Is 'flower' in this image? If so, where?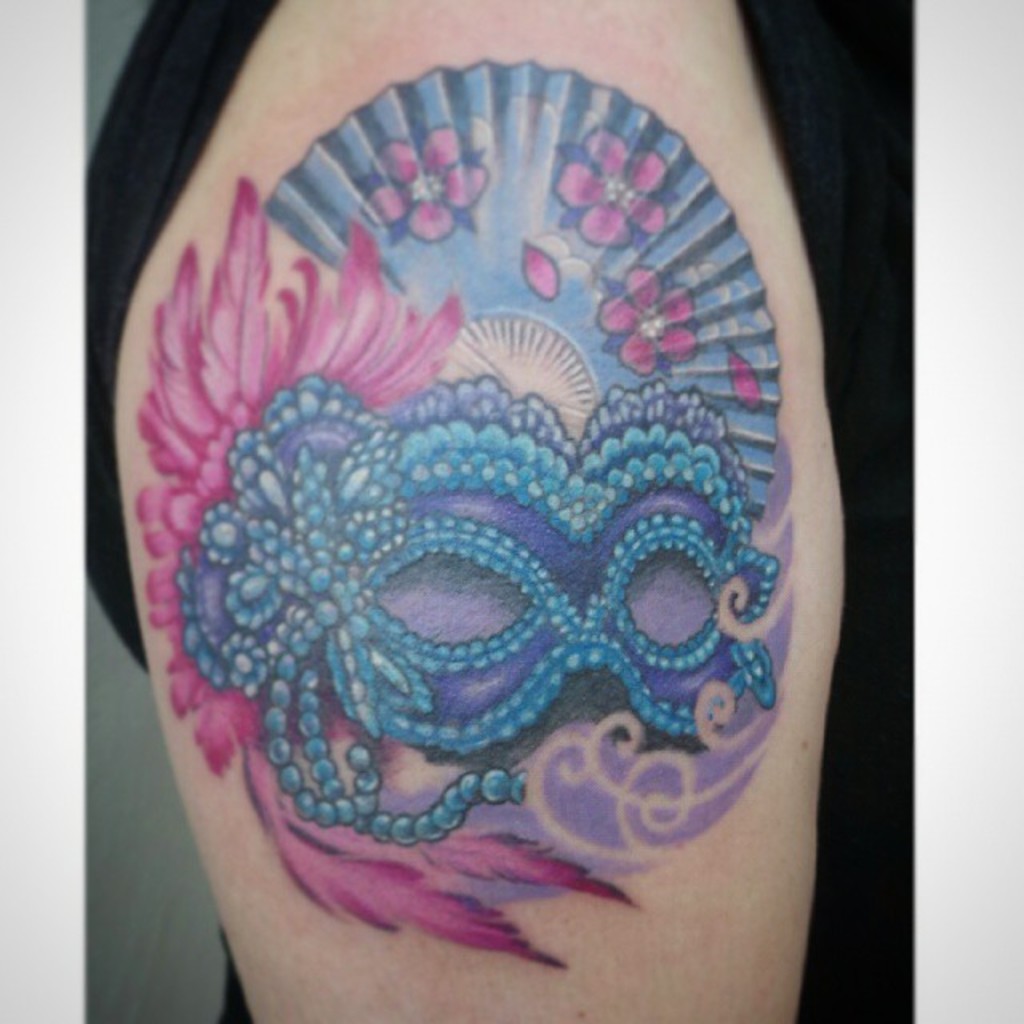
Yes, at (left=589, top=264, right=696, bottom=381).
